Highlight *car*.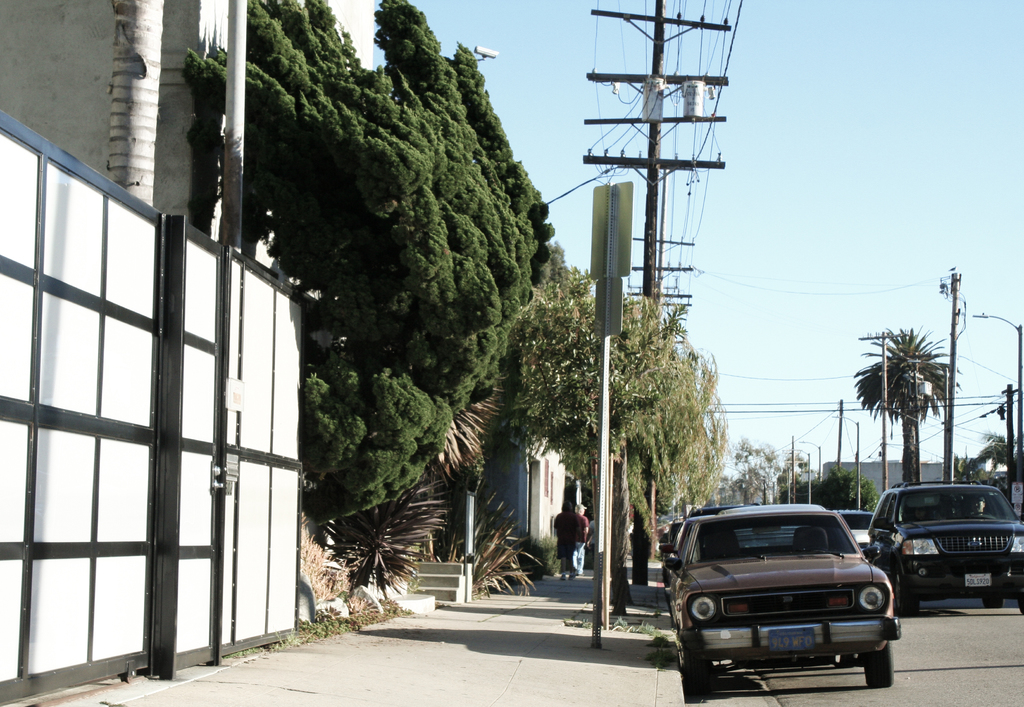
Highlighted region: 868:480:1023:614.
